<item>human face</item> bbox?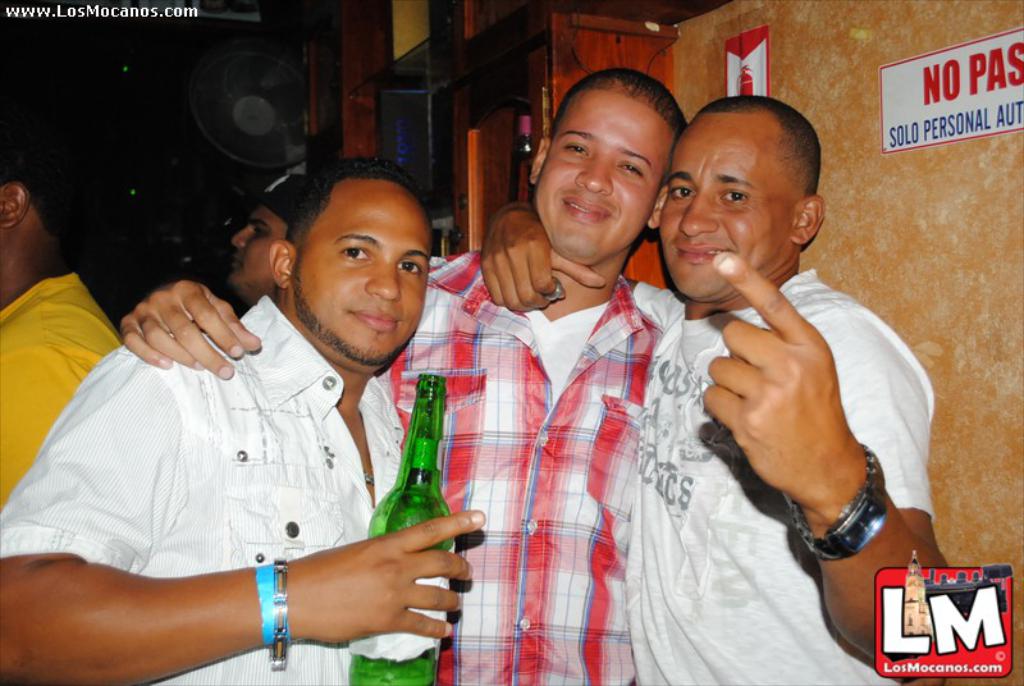
crop(654, 108, 781, 307)
